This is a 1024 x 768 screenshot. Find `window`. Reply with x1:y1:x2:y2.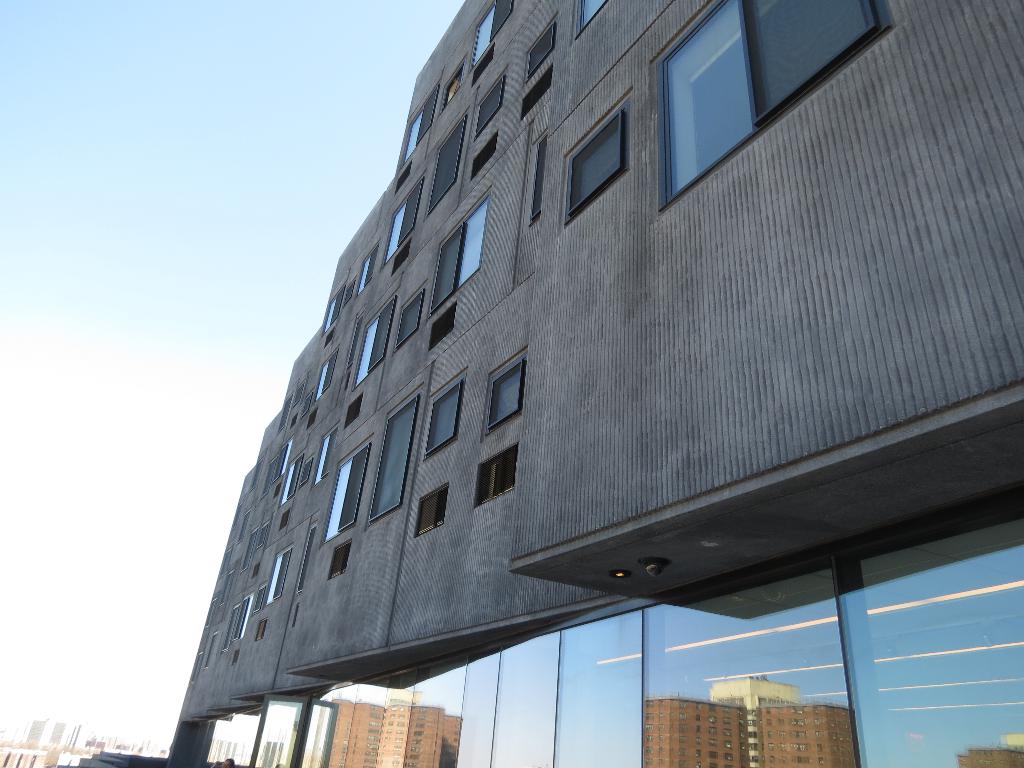
472:445:520:508.
